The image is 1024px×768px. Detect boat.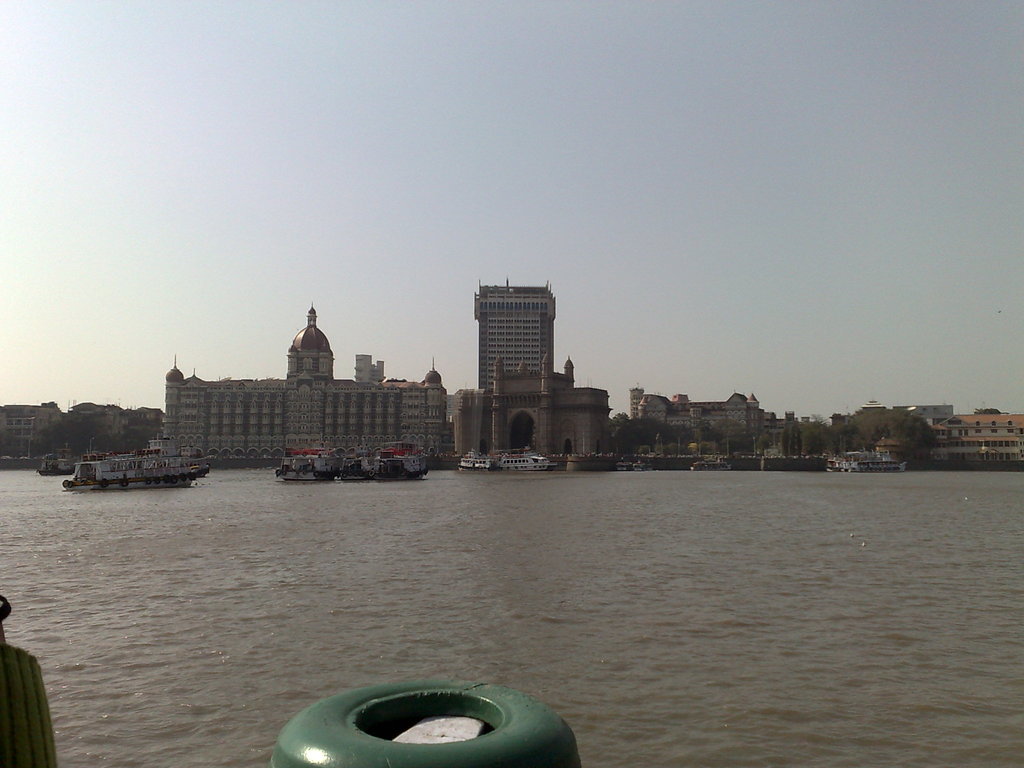
Detection: detection(54, 426, 218, 491).
